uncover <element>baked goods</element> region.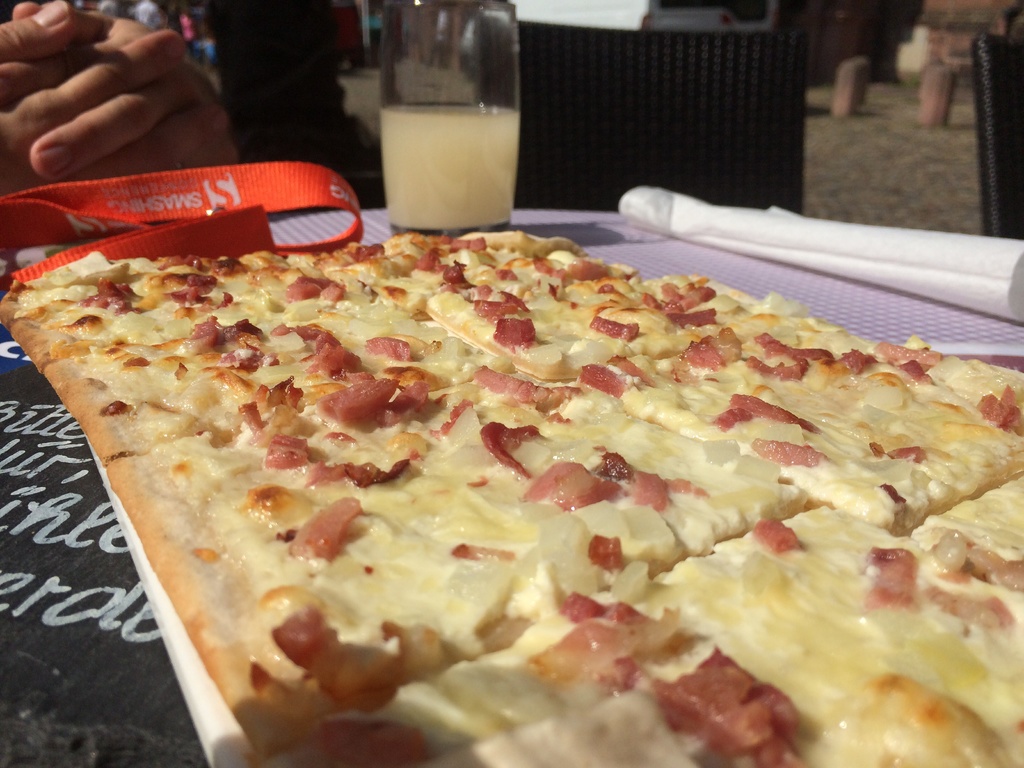
Uncovered: detection(0, 226, 1023, 767).
